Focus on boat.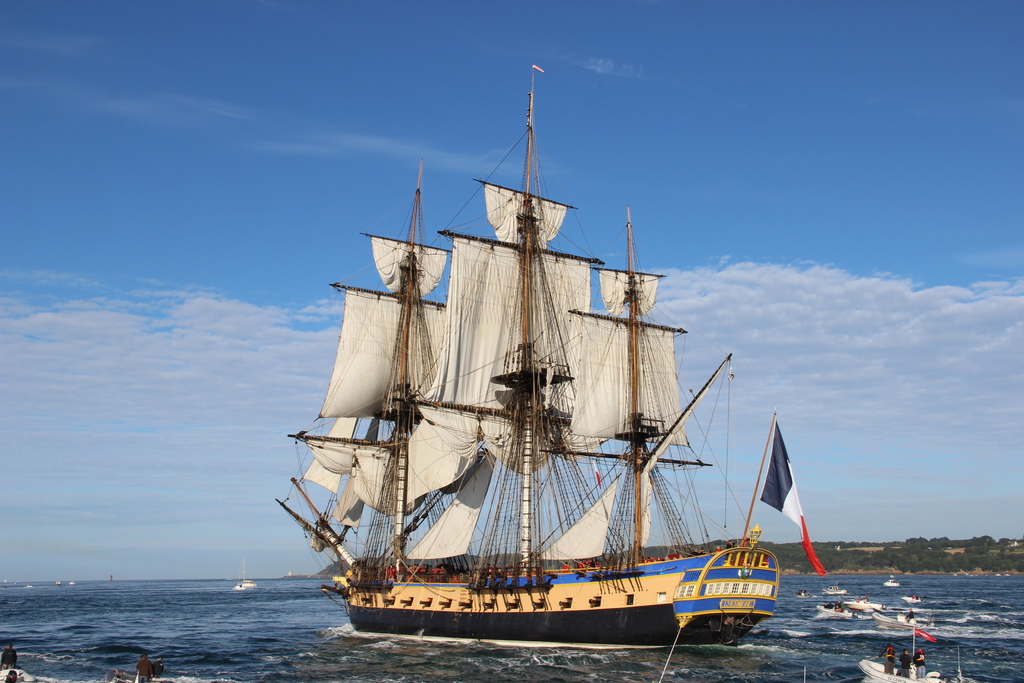
Focused at bbox(57, 582, 62, 586).
